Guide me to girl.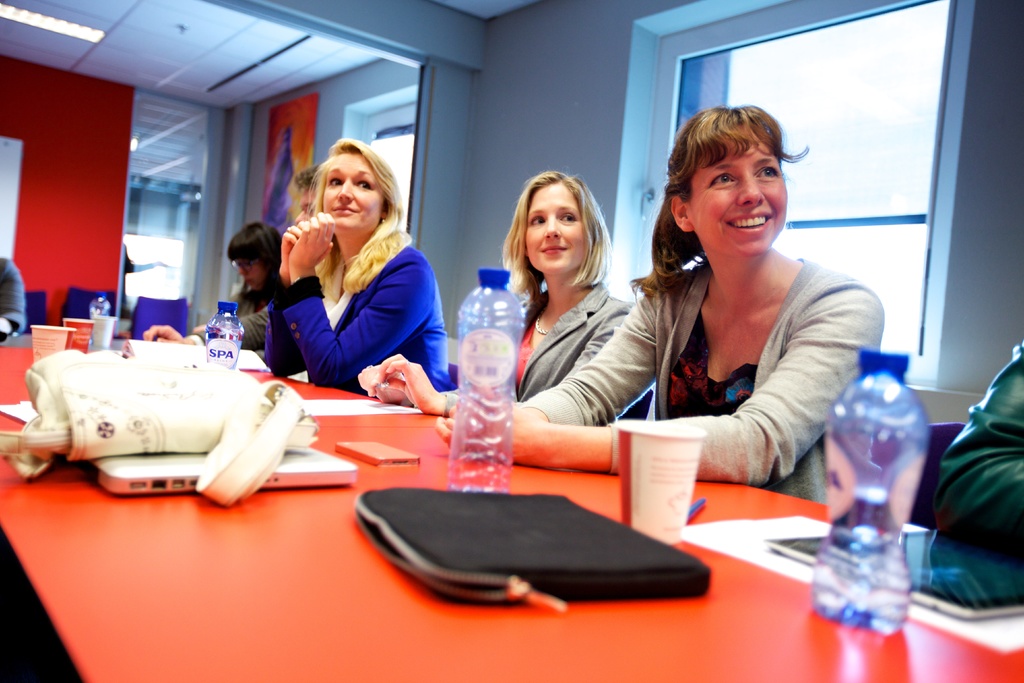
Guidance: (356,167,630,420).
